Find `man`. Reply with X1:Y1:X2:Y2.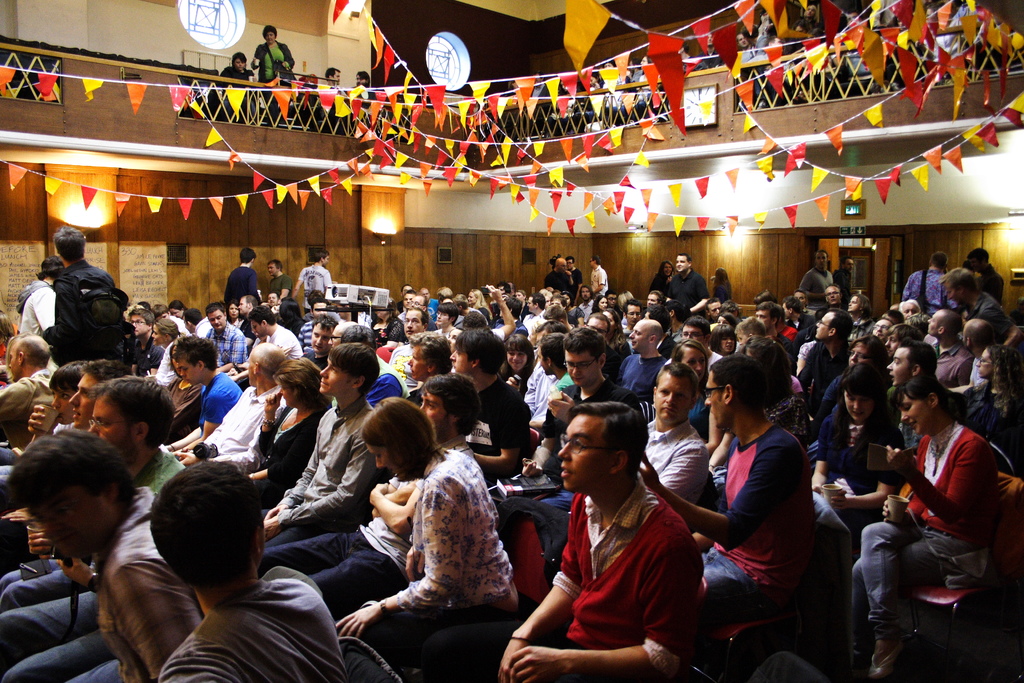
0:377:191:592.
